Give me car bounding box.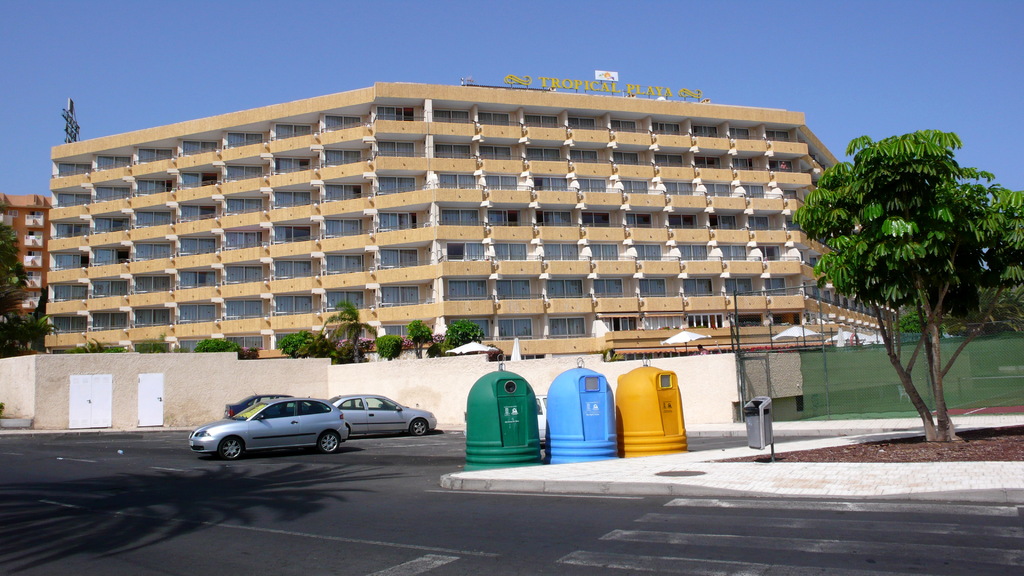
[326, 390, 442, 433].
